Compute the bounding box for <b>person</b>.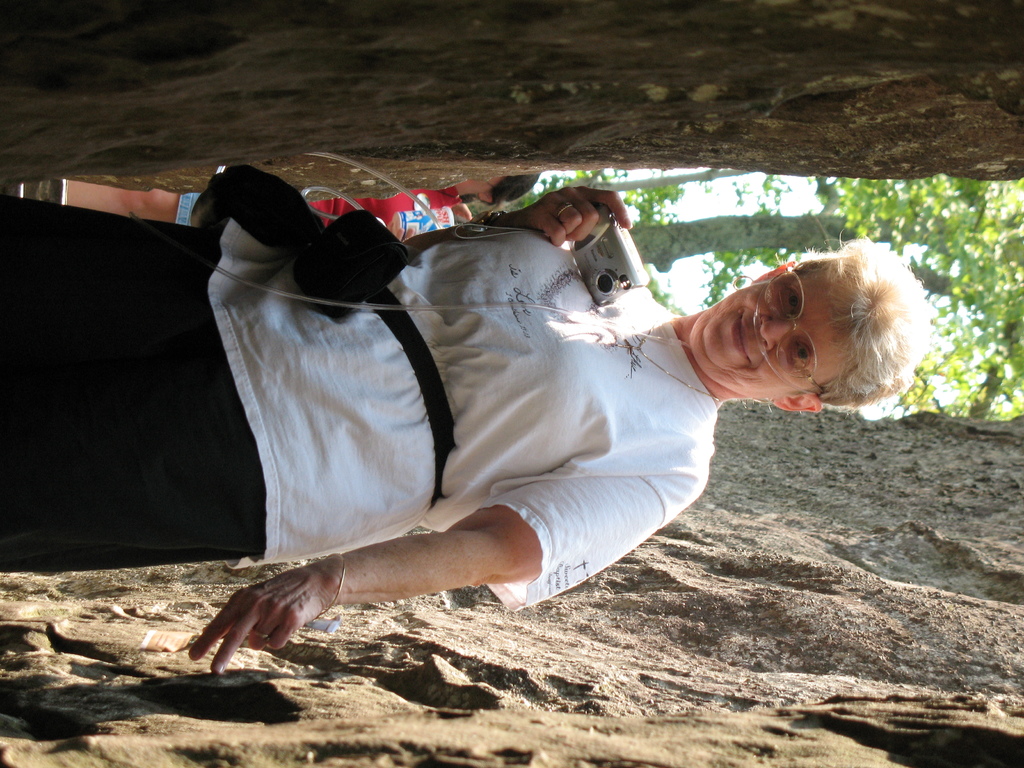
bbox=(59, 167, 543, 241).
